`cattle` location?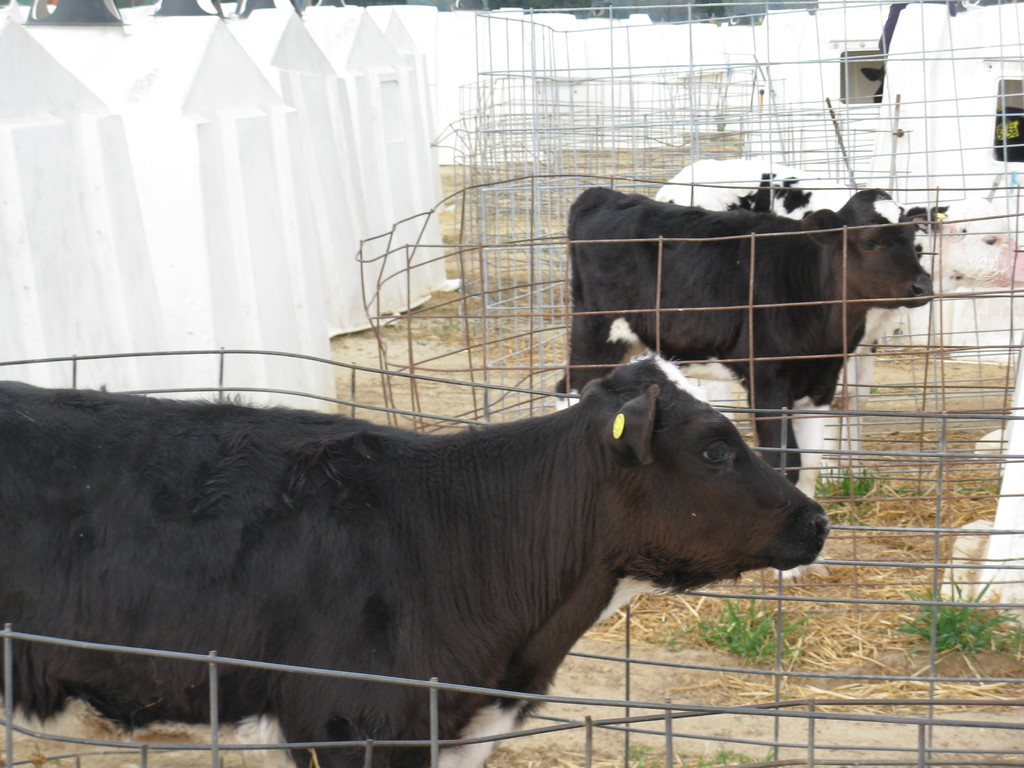
0 358 828 767
